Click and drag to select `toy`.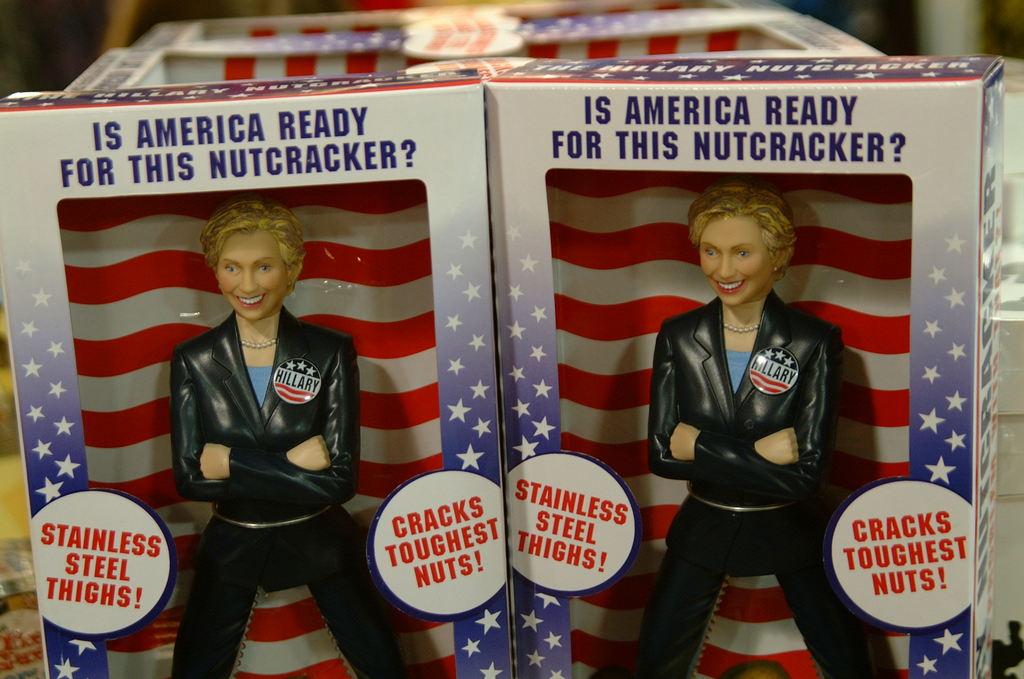
Selection: box(628, 180, 884, 678).
